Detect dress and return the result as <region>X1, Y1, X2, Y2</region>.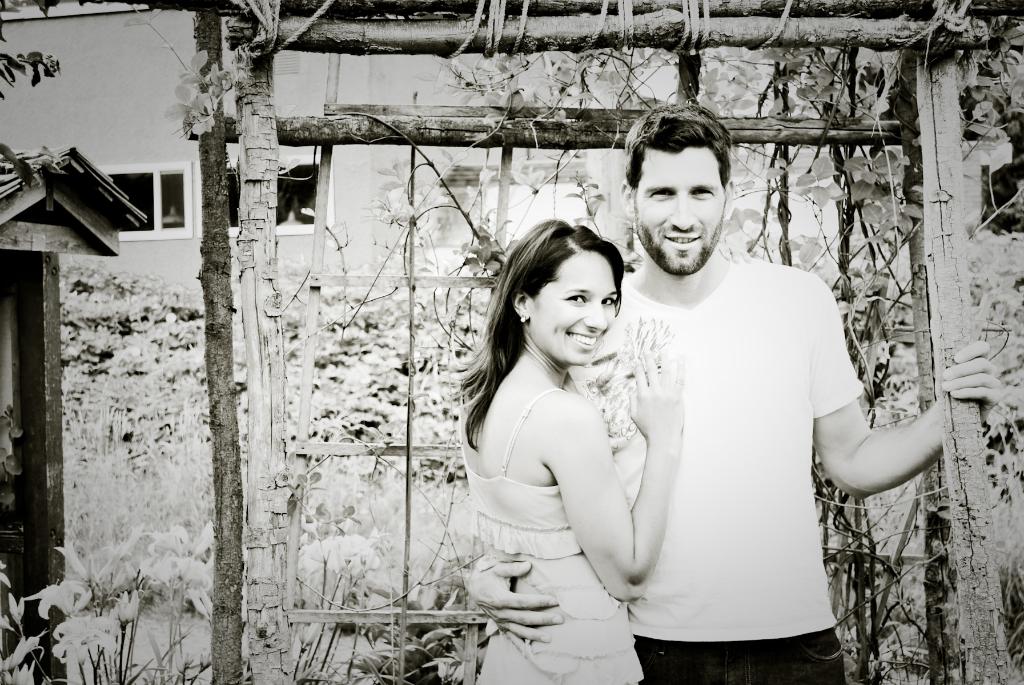
<region>460, 383, 644, 684</region>.
